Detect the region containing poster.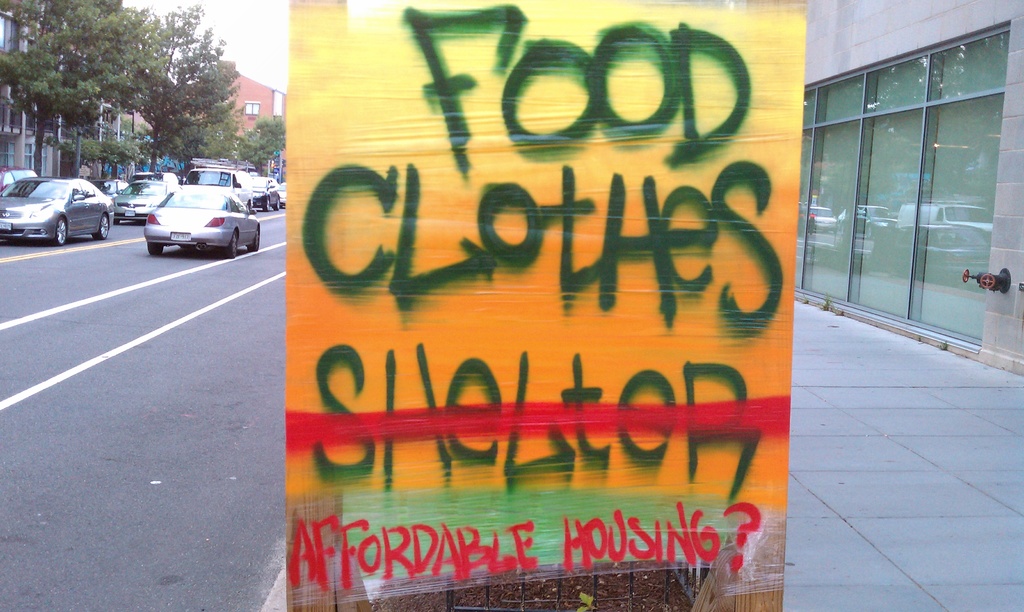
pyautogui.locateOnScreen(282, 0, 787, 611).
